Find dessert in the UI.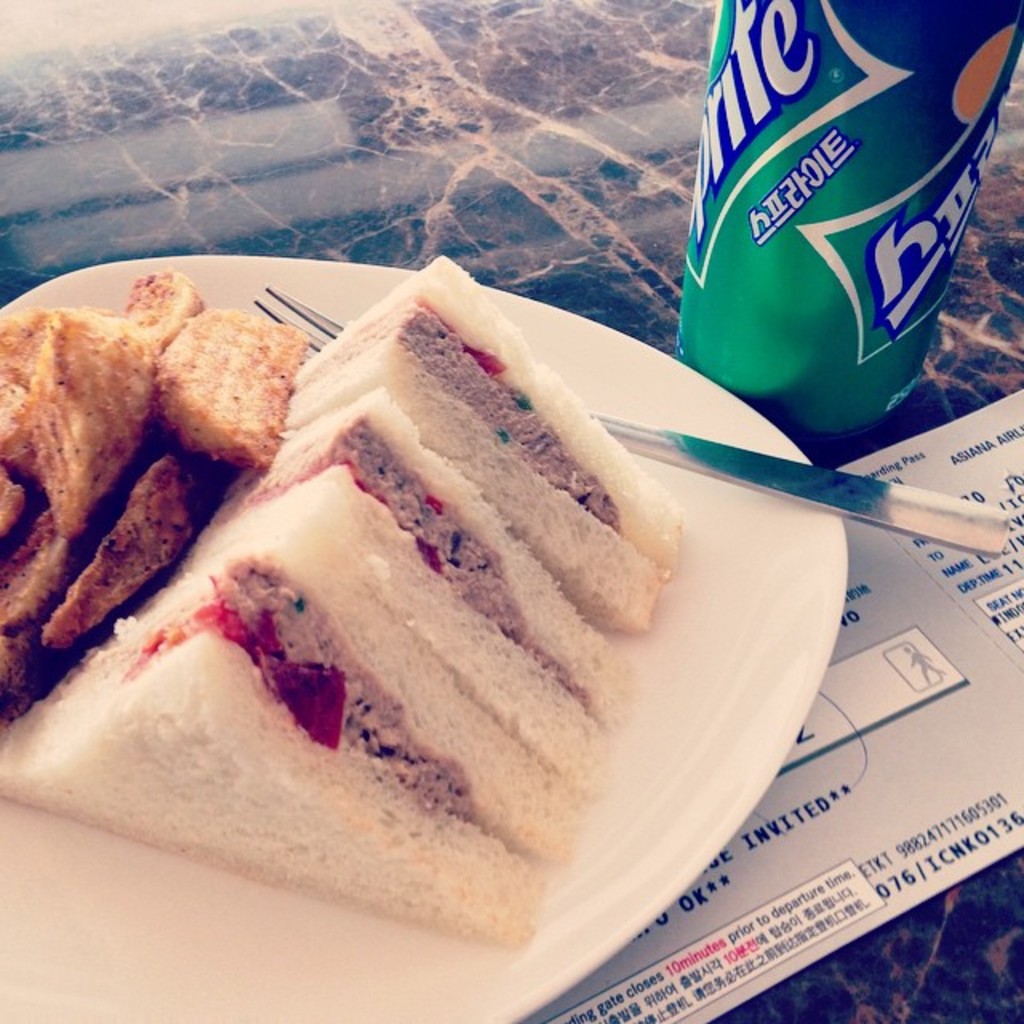
UI element at <bbox>147, 304, 320, 466</bbox>.
